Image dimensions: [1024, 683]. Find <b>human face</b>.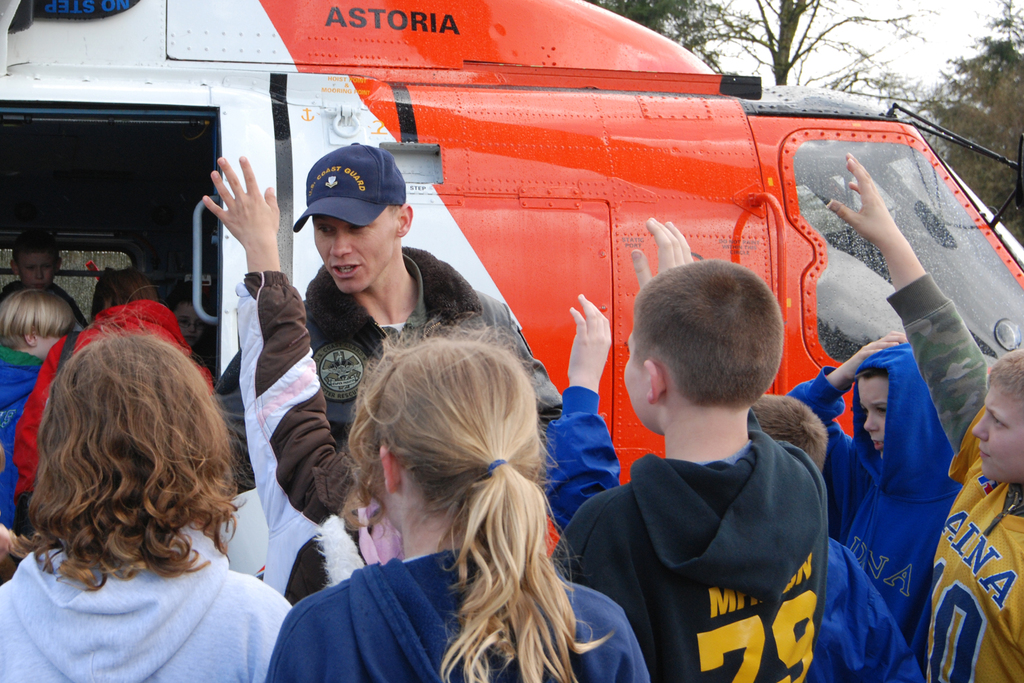
<region>858, 381, 892, 466</region>.
